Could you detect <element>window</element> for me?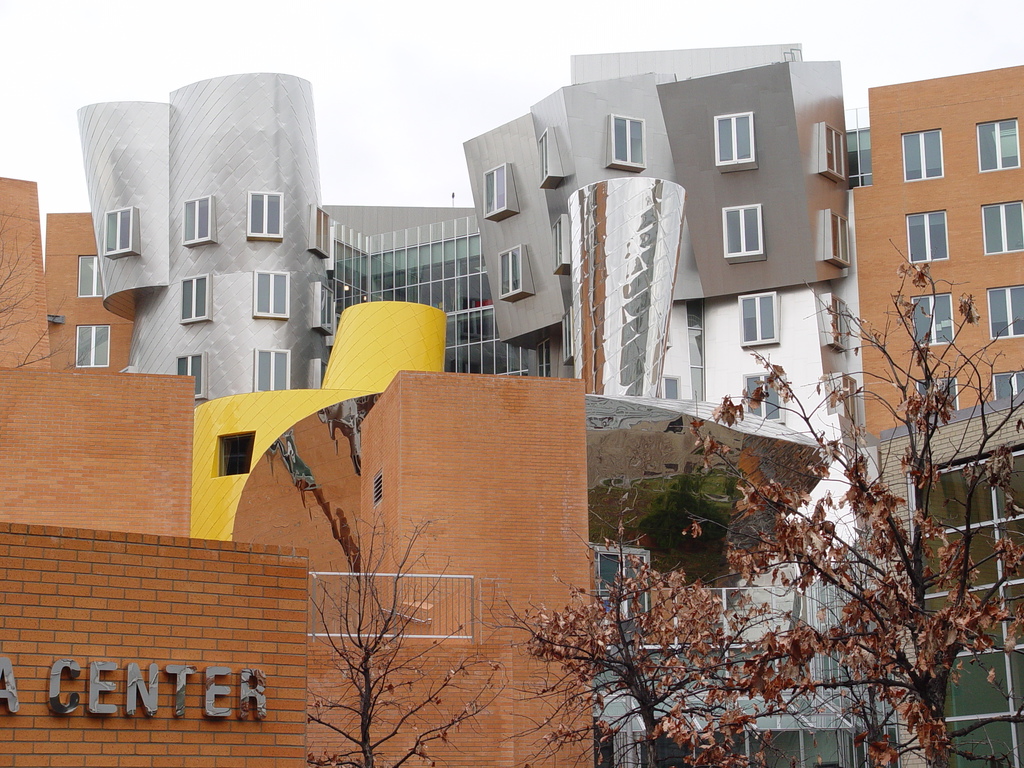
Detection result: {"x1": 824, "y1": 208, "x2": 850, "y2": 264}.
